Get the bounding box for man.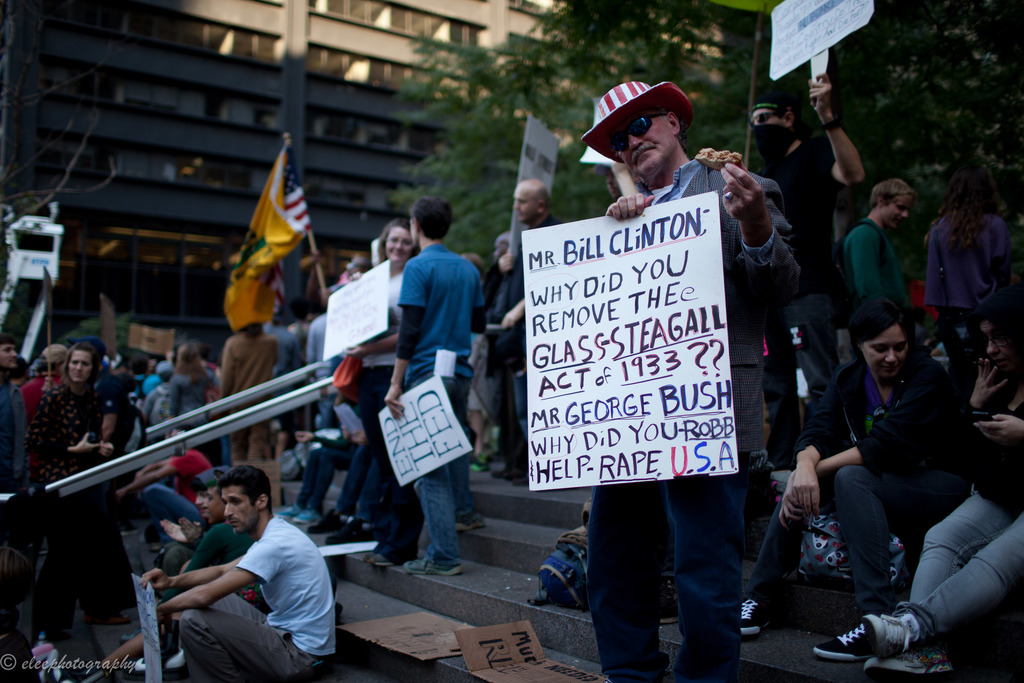
<region>488, 181, 558, 483</region>.
